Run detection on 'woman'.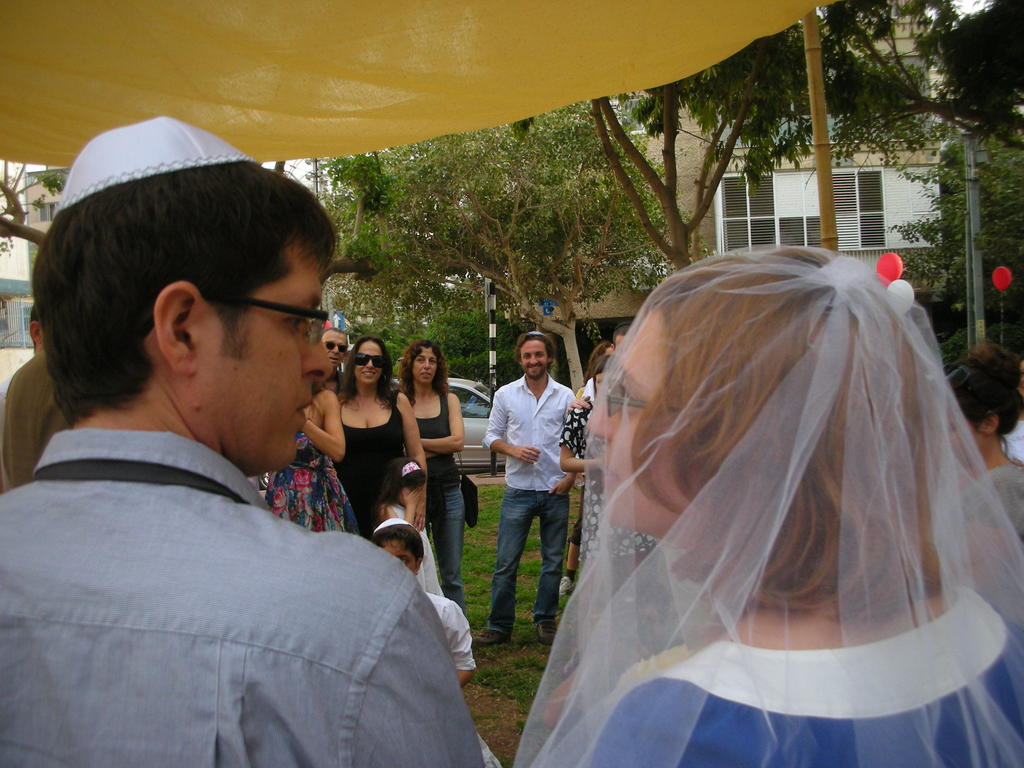
Result: locate(392, 333, 470, 613).
